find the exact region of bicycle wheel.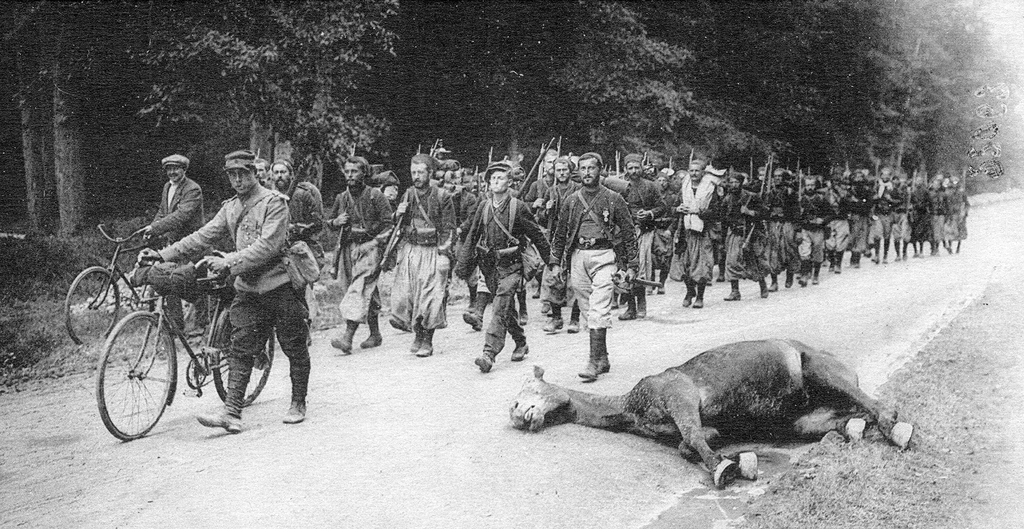
Exact region: bbox=(159, 294, 196, 335).
